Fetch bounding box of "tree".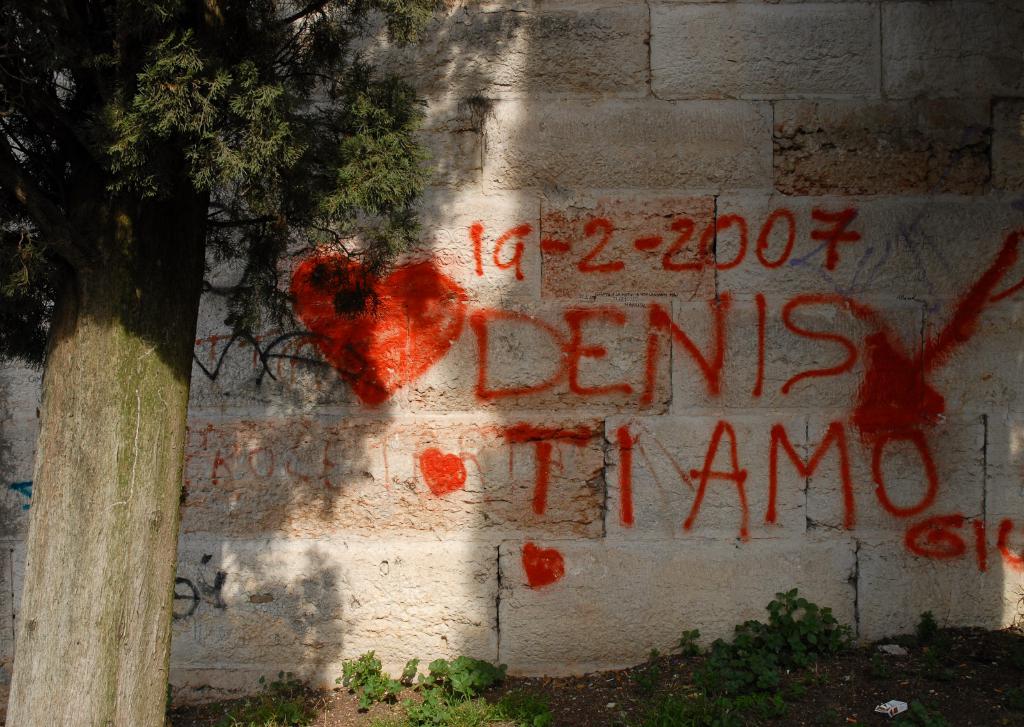
Bbox: 1/0/454/726.
